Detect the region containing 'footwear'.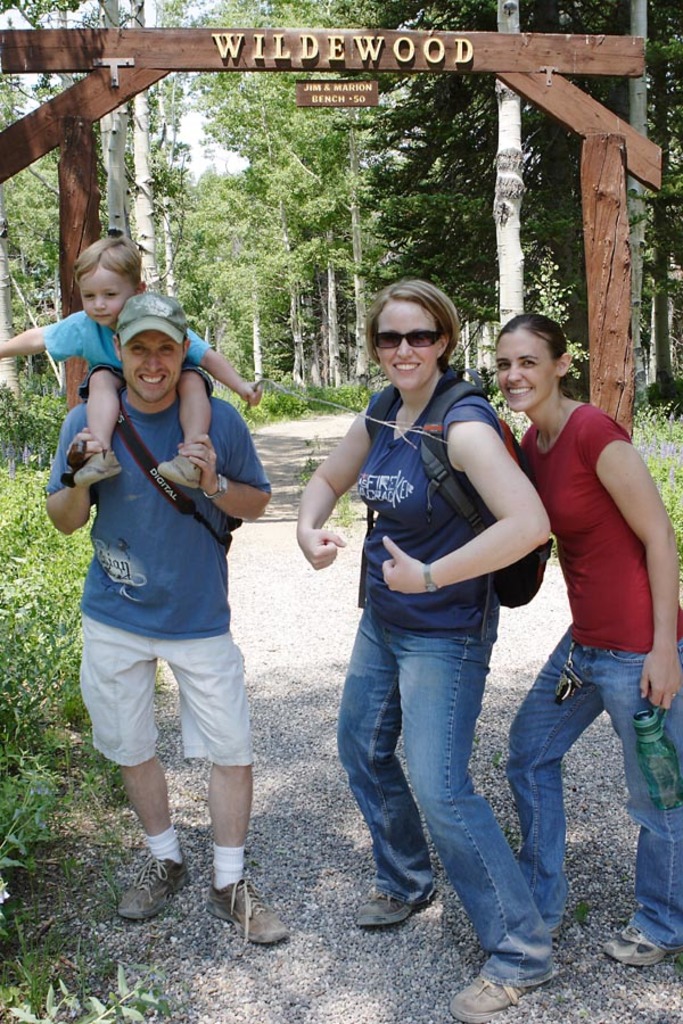
(205,867,289,947).
